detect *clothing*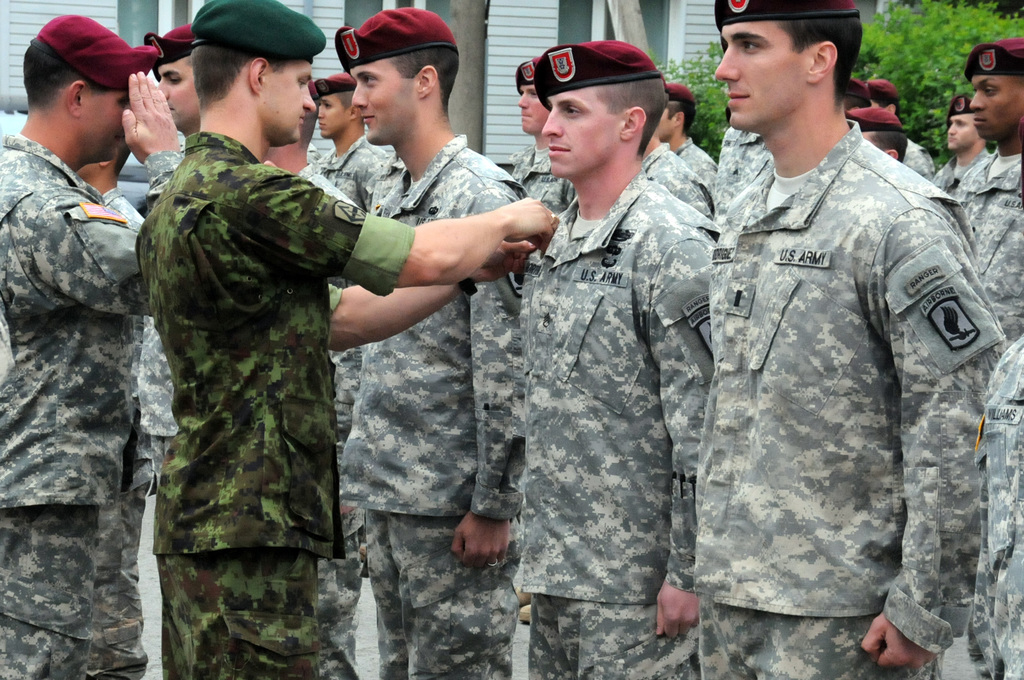
[298, 163, 376, 676]
